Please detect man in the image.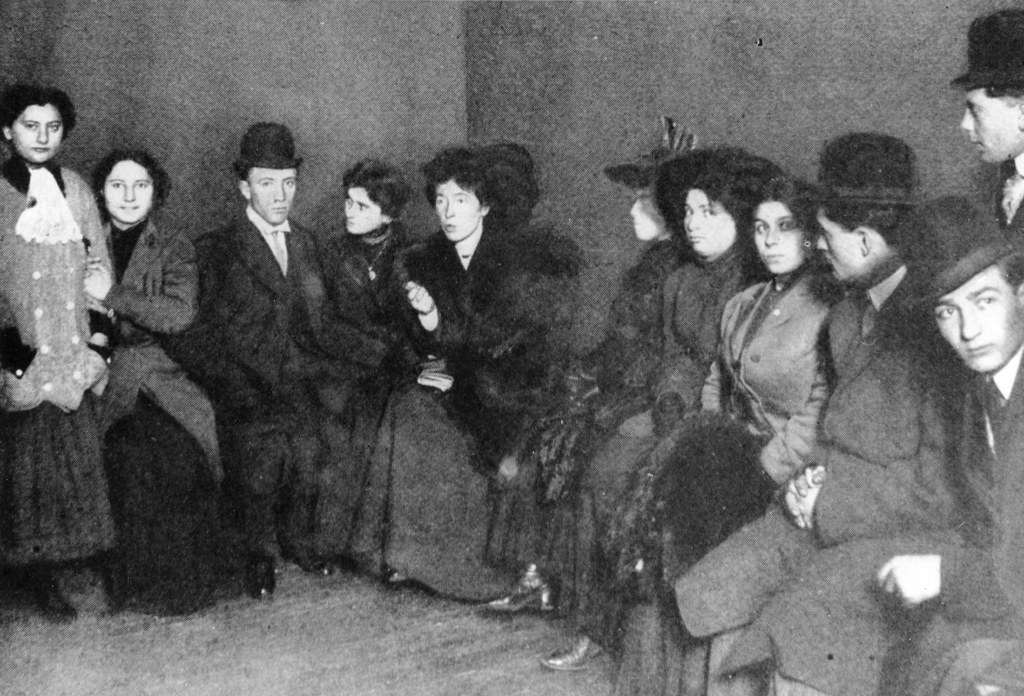
crop(168, 119, 342, 594).
